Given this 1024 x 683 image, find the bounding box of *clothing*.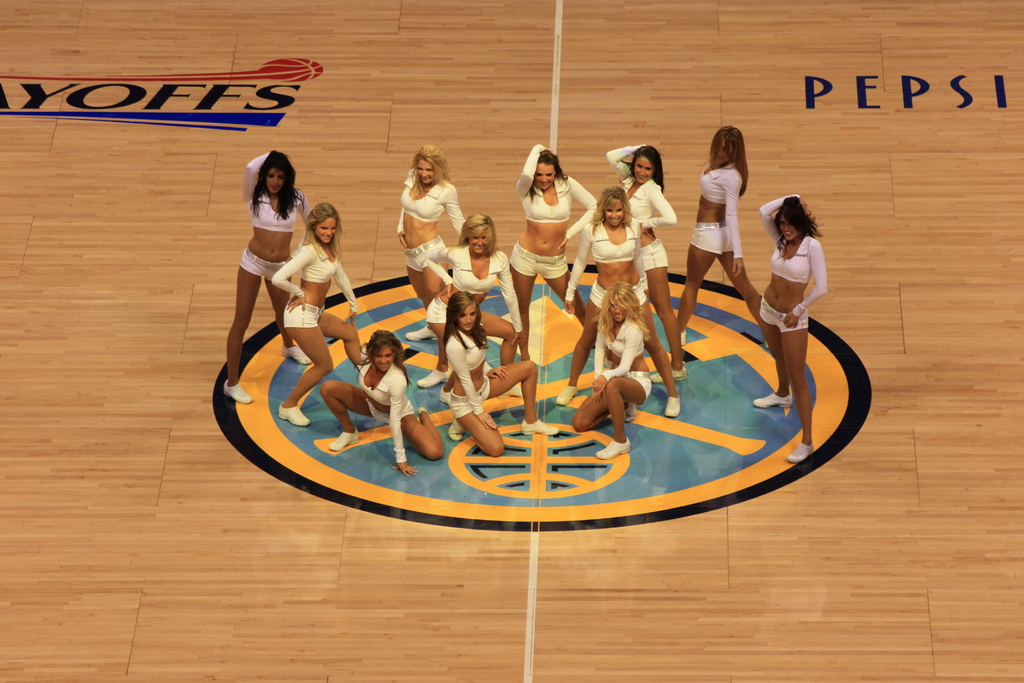
detection(238, 243, 295, 285).
